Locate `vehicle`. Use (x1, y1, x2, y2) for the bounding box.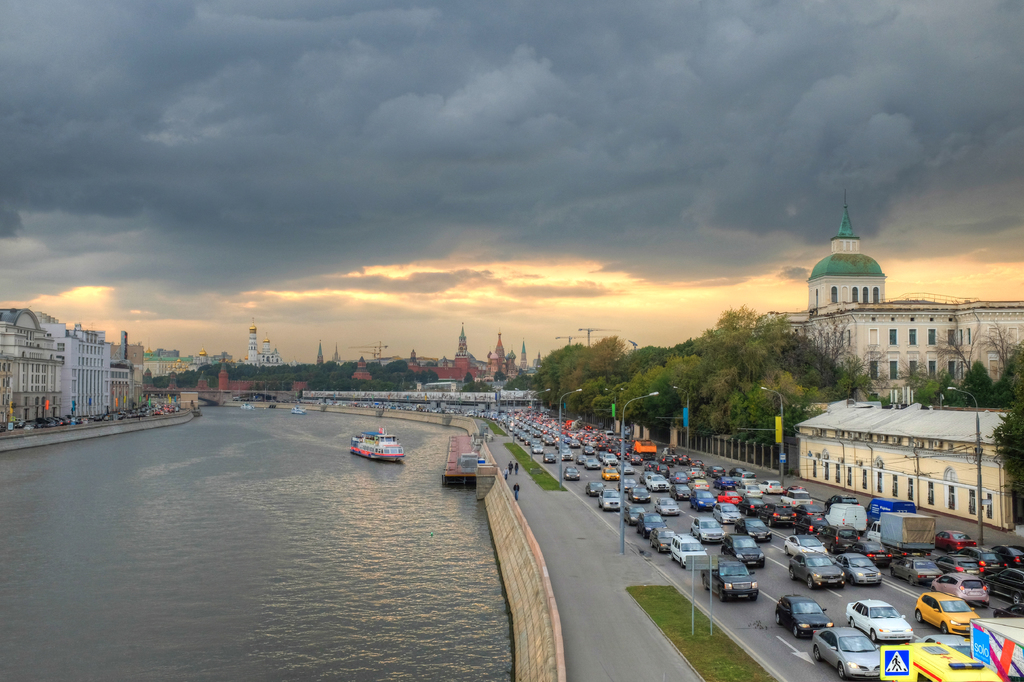
(933, 527, 980, 555).
